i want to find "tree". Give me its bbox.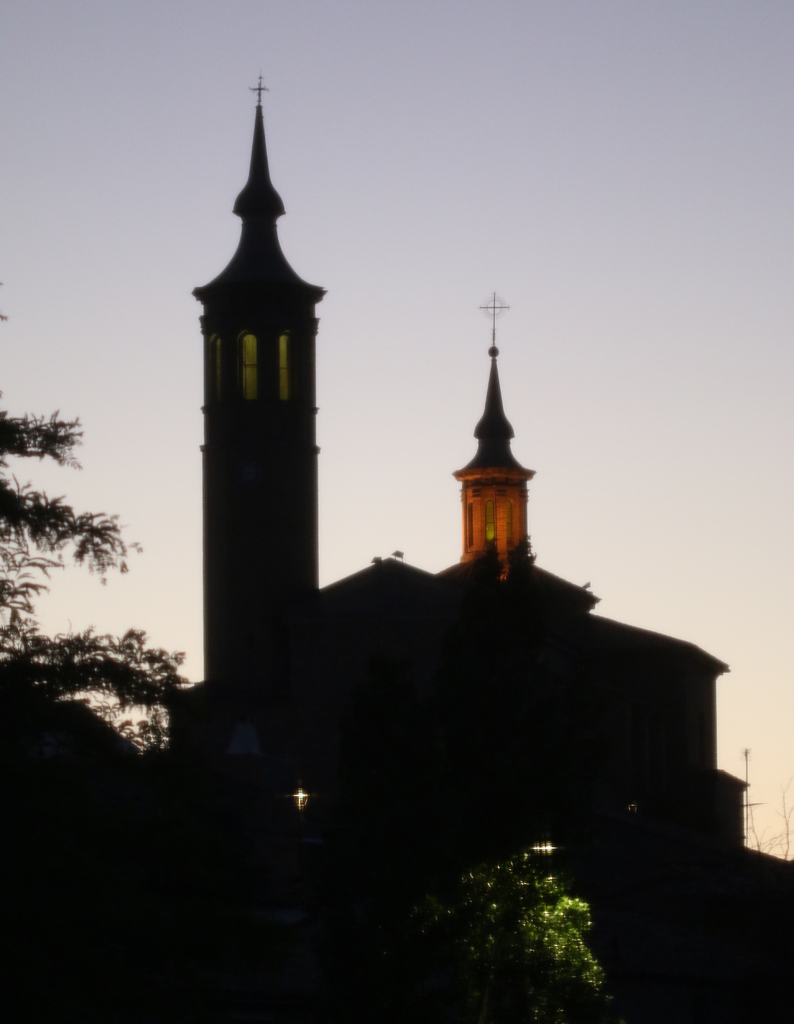
{"x1": 388, "y1": 815, "x2": 641, "y2": 1004}.
